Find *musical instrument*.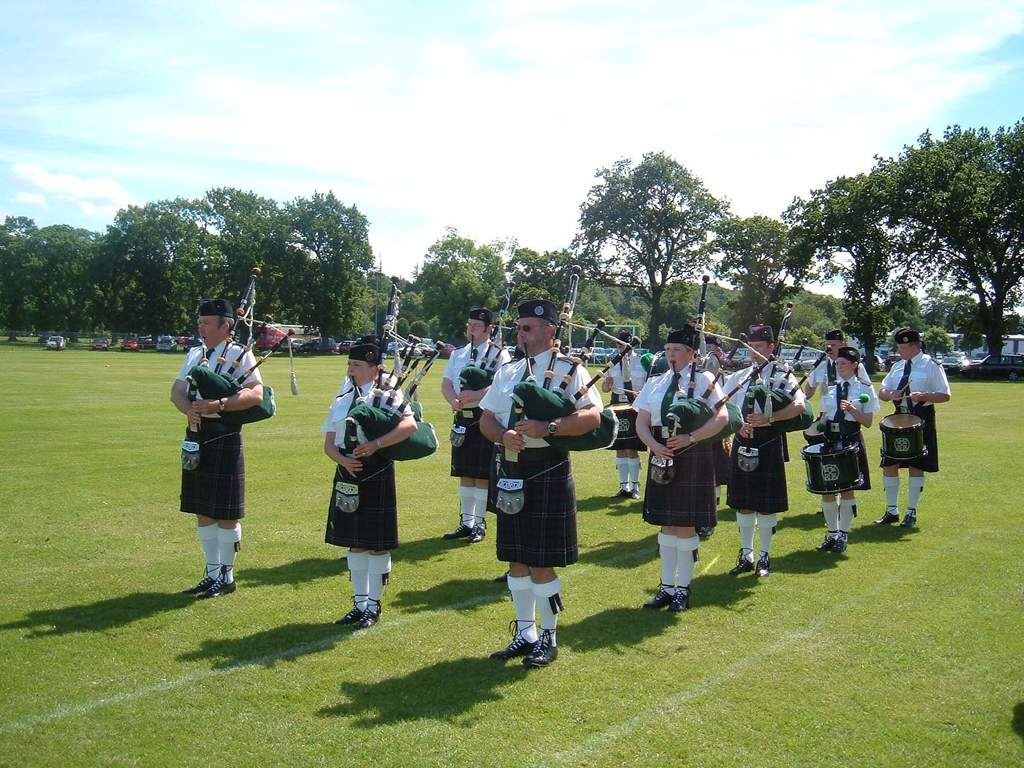
{"left": 453, "top": 273, "right": 530, "bottom": 442}.
